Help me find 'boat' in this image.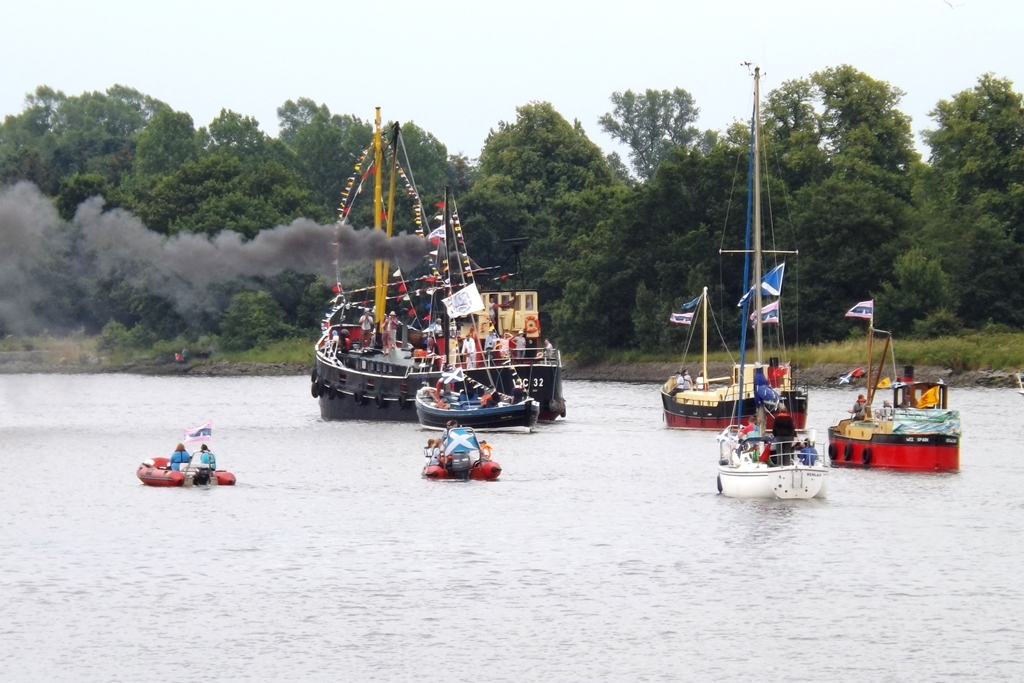
Found it: <region>303, 107, 573, 422</region>.
